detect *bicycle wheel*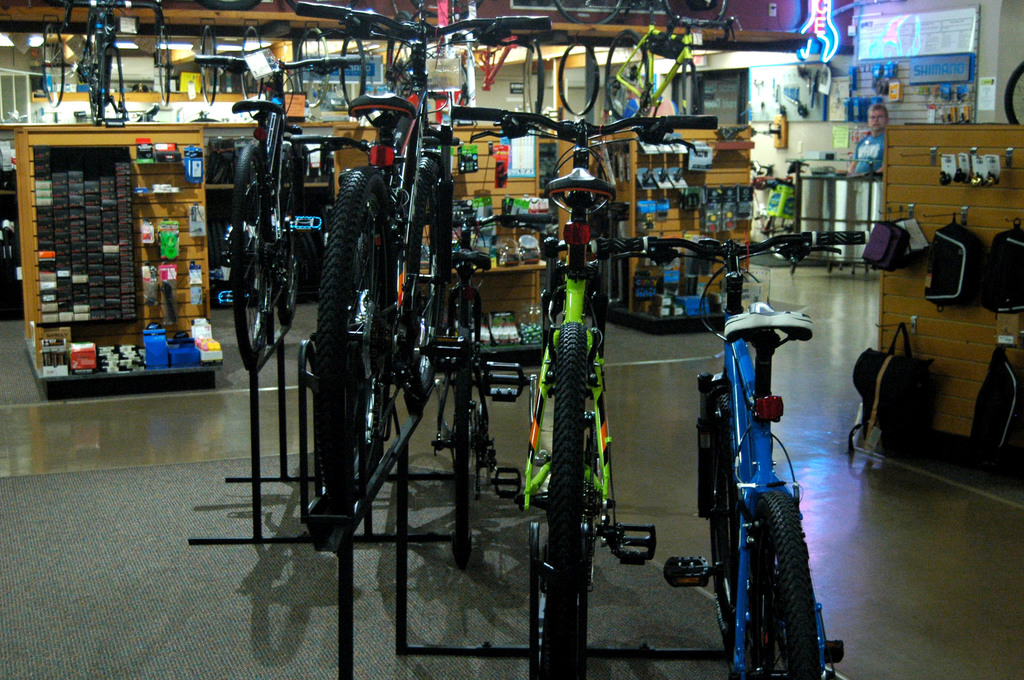
x1=1002, y1=61, x2=1023, y2=125
